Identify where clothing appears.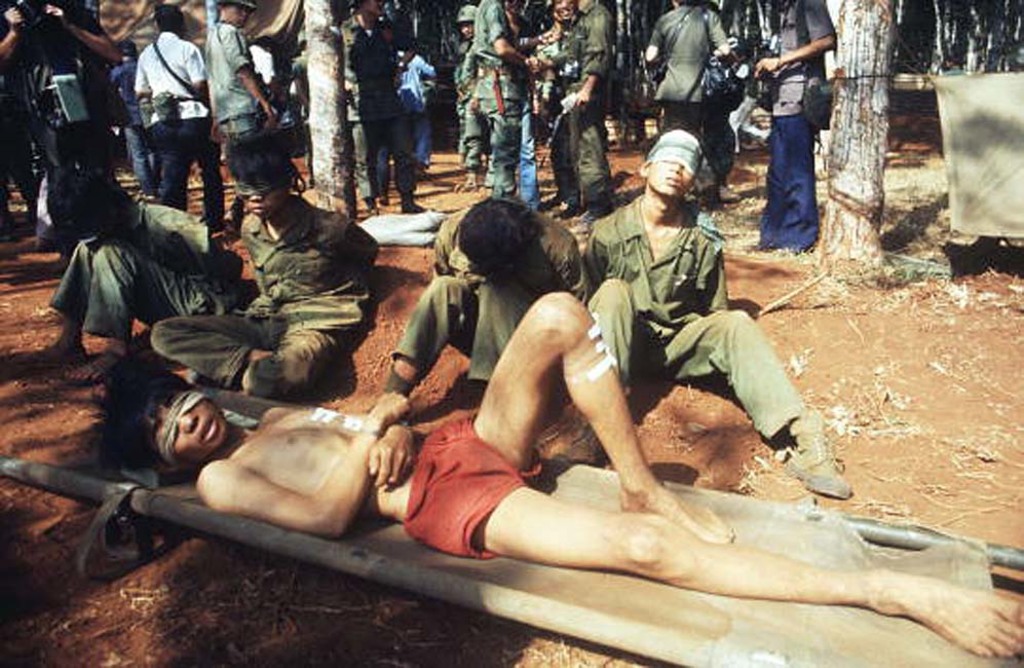
Appears at [x1=148, y1=28, x2=208, y2=226].
